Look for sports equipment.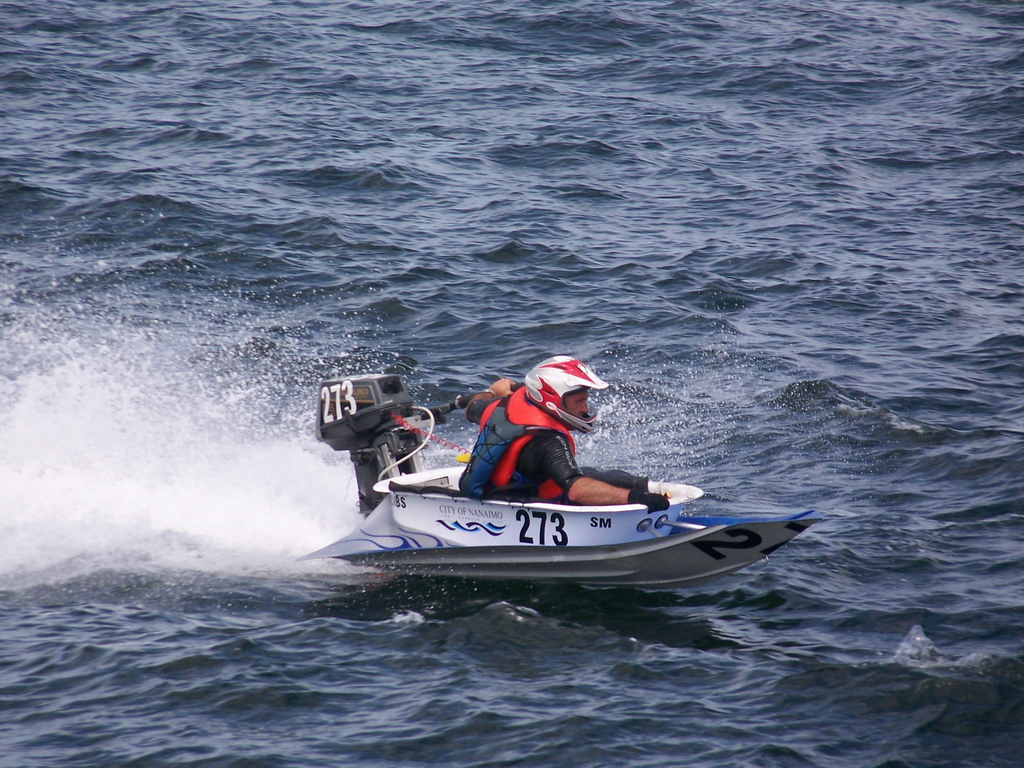
Found: Rect(293, 369, 829, 579).
